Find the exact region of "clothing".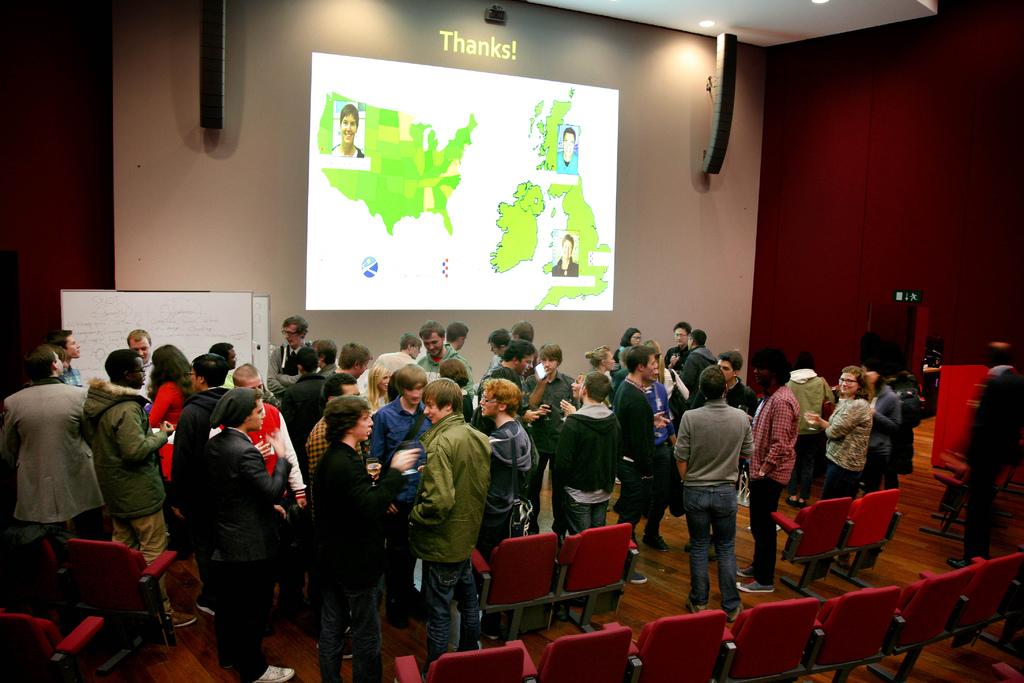
Exact region: bbox=(367, 350, 422, 377).
